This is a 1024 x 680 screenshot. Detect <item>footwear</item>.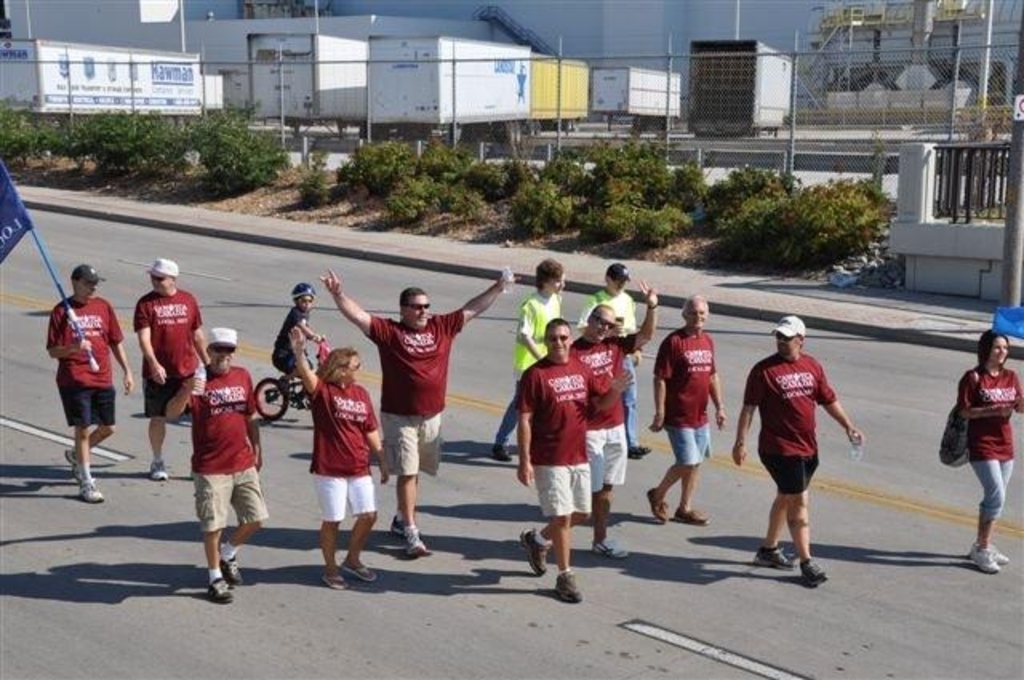
{"left": 390, "top": 514, "right": 408, "bottom": 536}.
